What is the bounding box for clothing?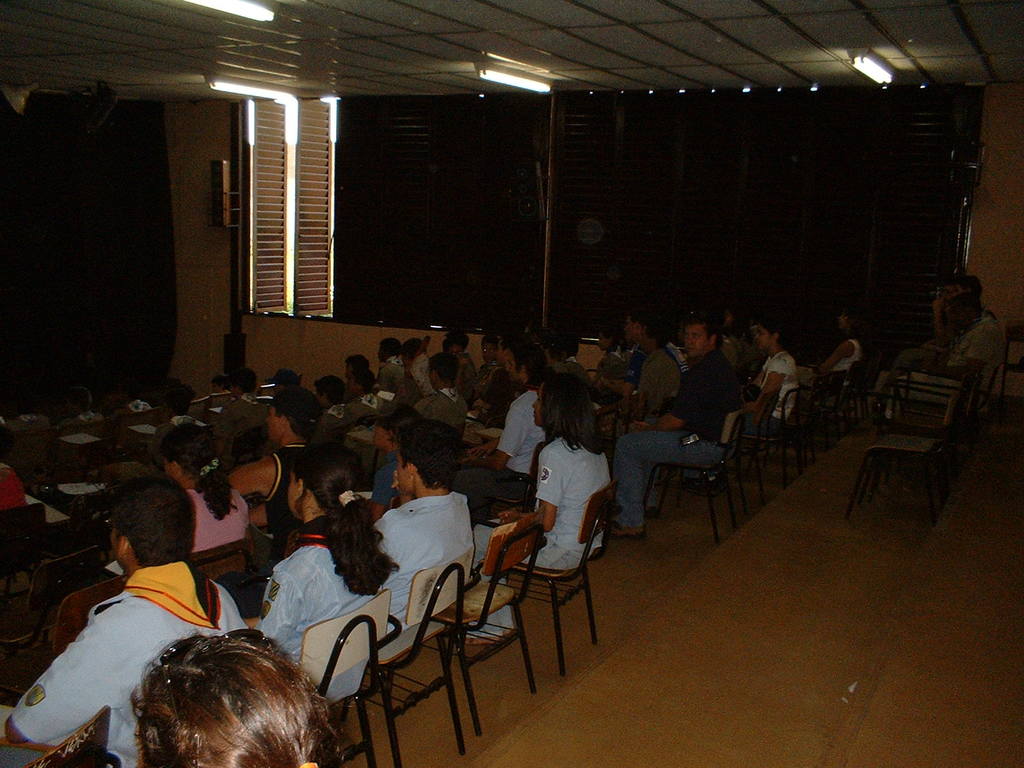
rect(752, 346, 804, 433).
